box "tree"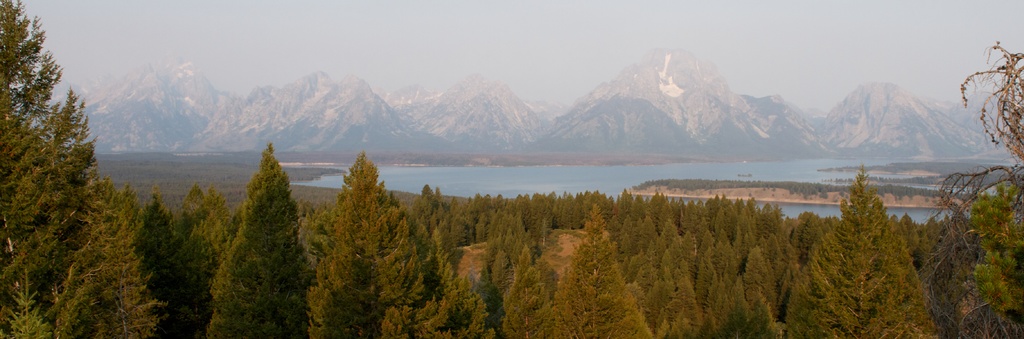
634,215,658,247
